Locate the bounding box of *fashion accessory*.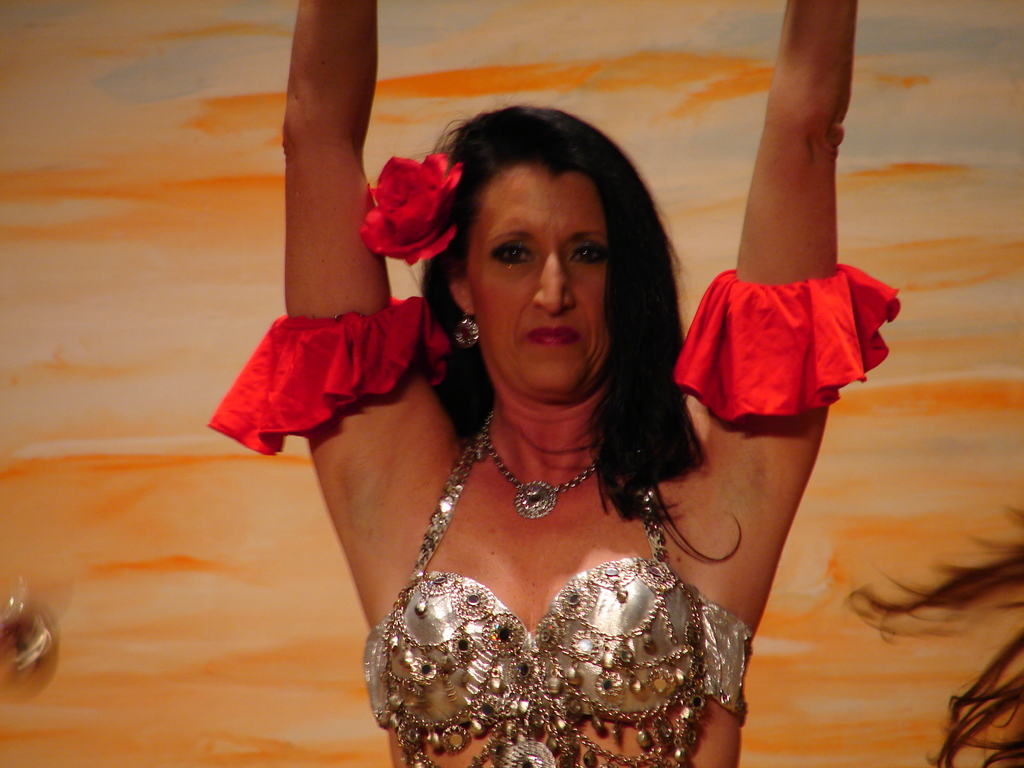
Bounding box: (452,314,479,351).
